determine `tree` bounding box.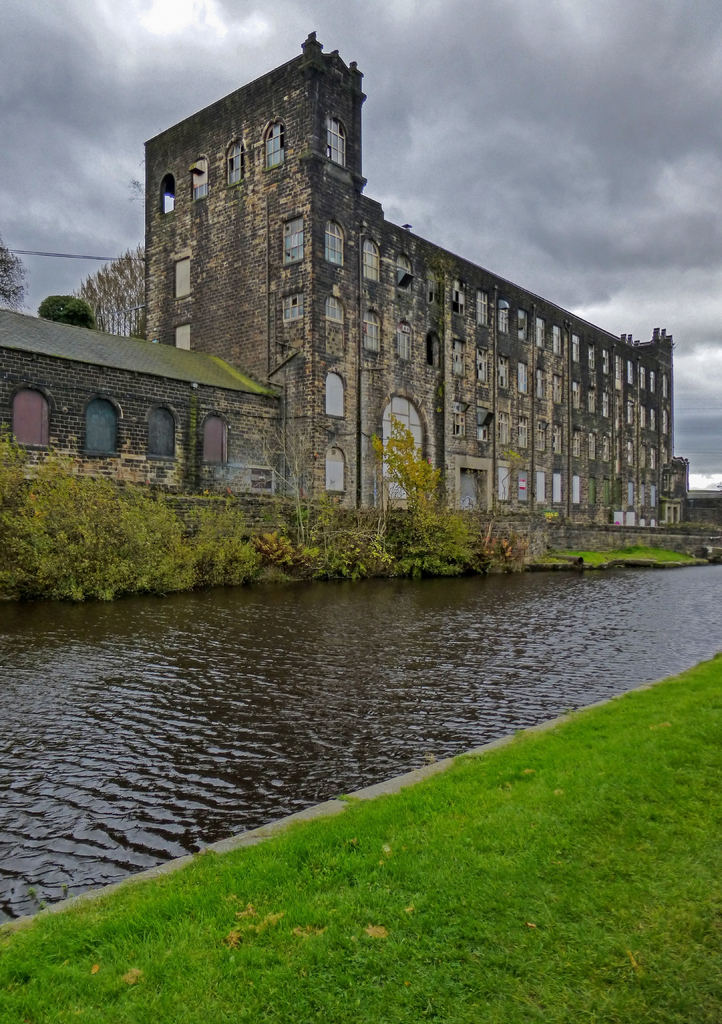
Determined: pyautogui.locateOnScreen(361, 409, 443, 552).
